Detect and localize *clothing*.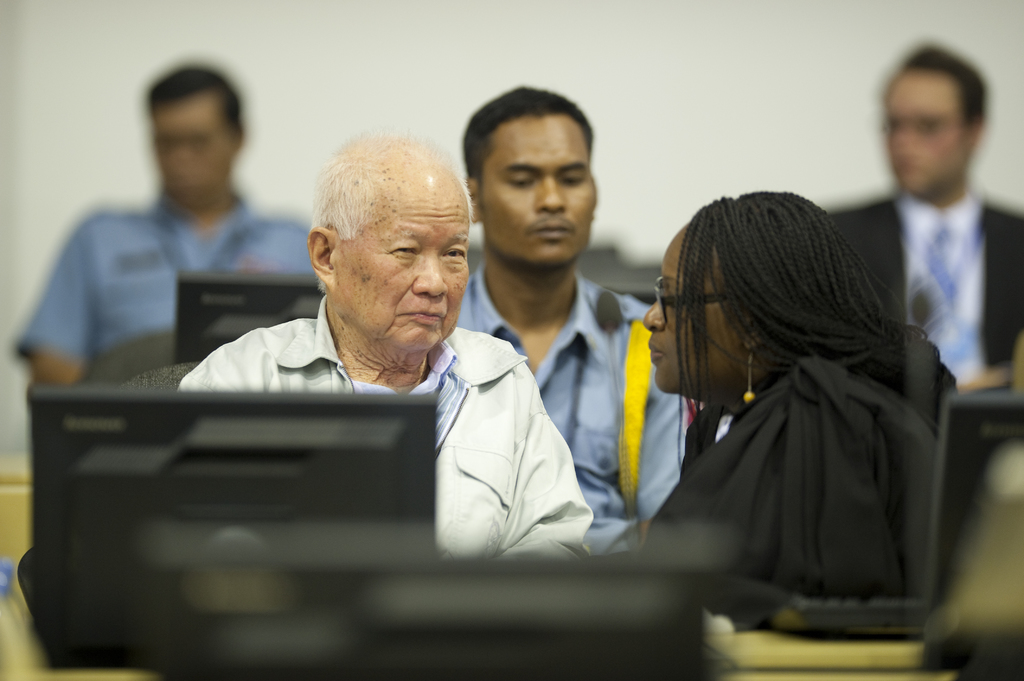
Localized at Rect(451, 258, 699, 550).
